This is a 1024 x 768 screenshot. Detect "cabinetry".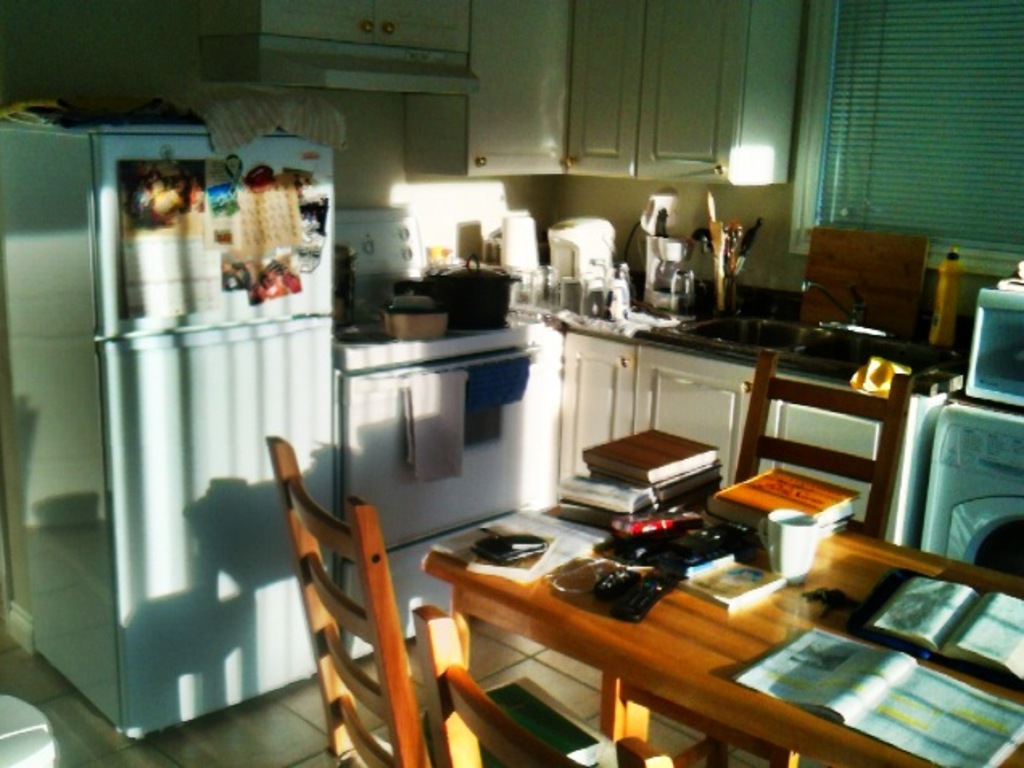
(564, 0, 802, 182).
